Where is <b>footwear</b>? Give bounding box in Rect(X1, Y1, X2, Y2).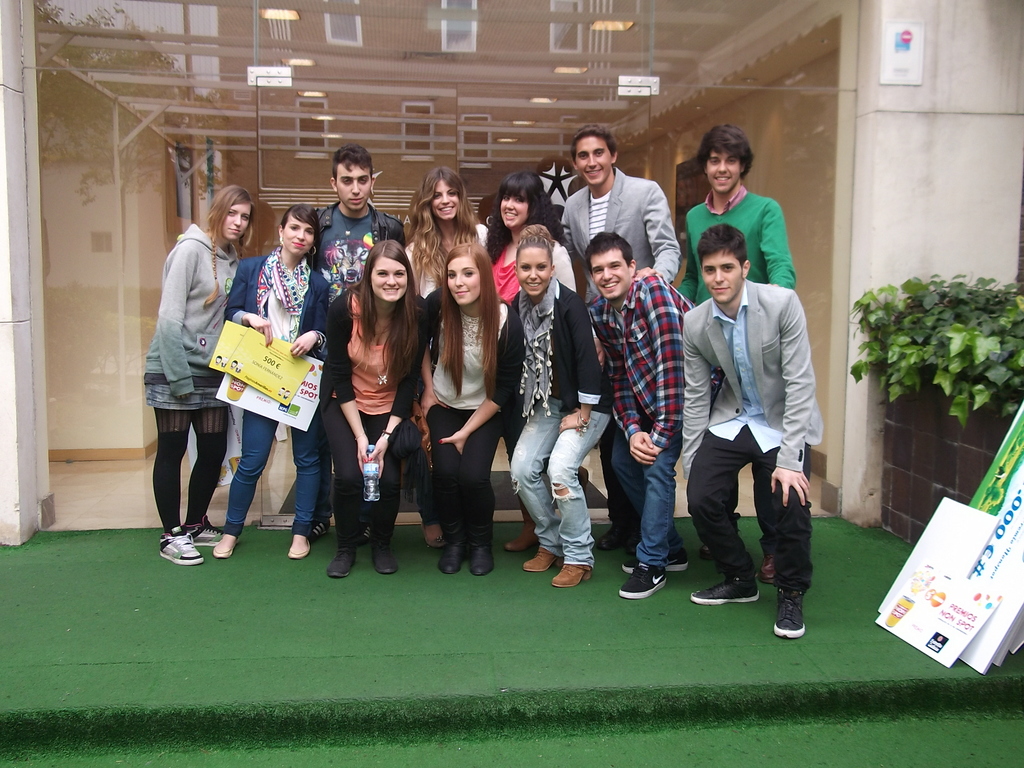
Rect(430, 523, 460, 566).
